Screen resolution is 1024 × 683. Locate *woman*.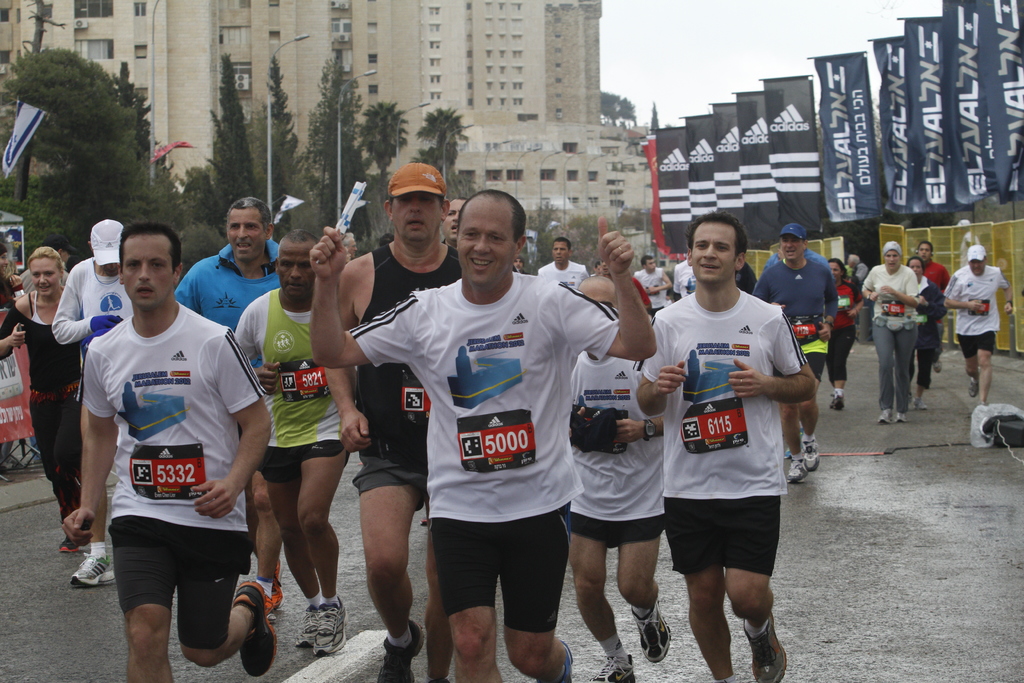
Rect(824, 255, 866, 410).
